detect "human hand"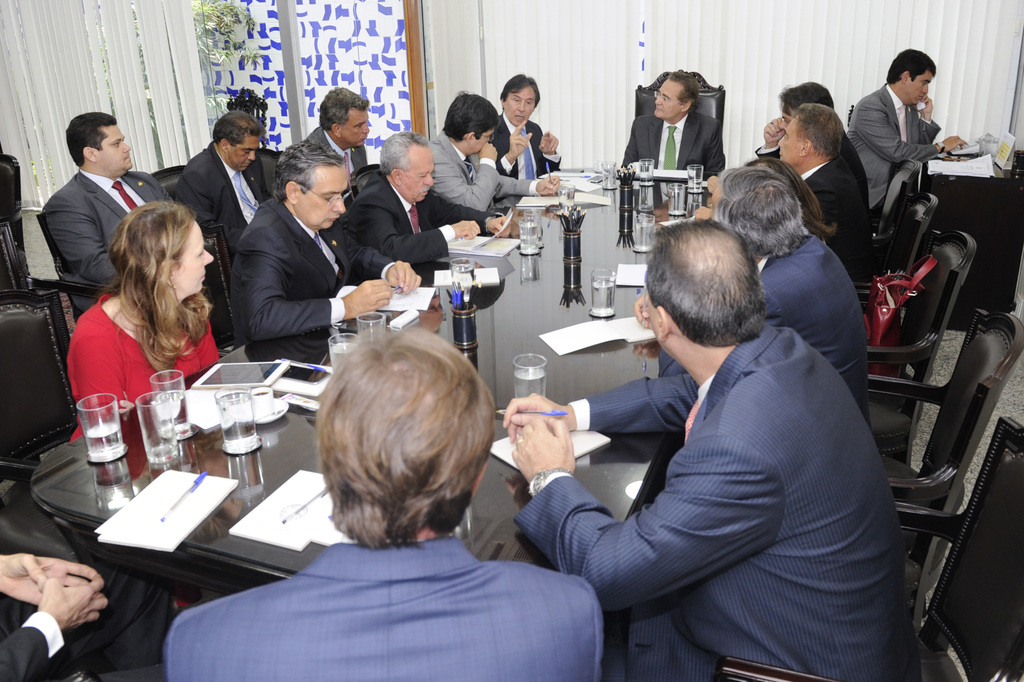
[536,173,560,198]
